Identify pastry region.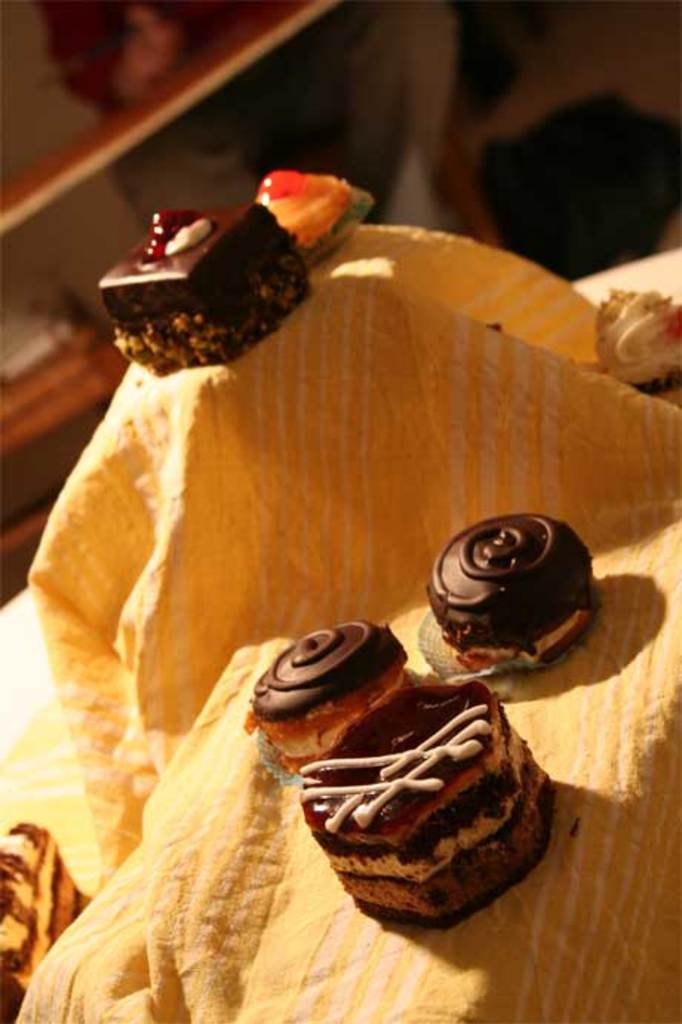
Region: locate(120, 215, 307, 362).
